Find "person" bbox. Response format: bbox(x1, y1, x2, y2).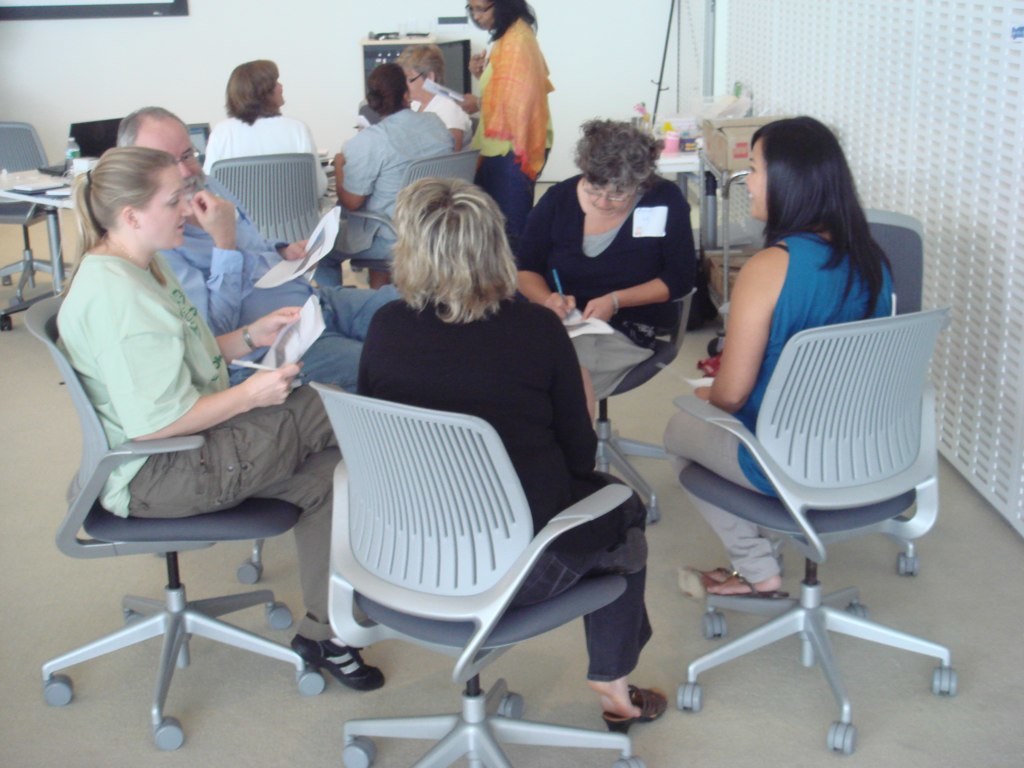
bbox(200, 55, 328, 217).
